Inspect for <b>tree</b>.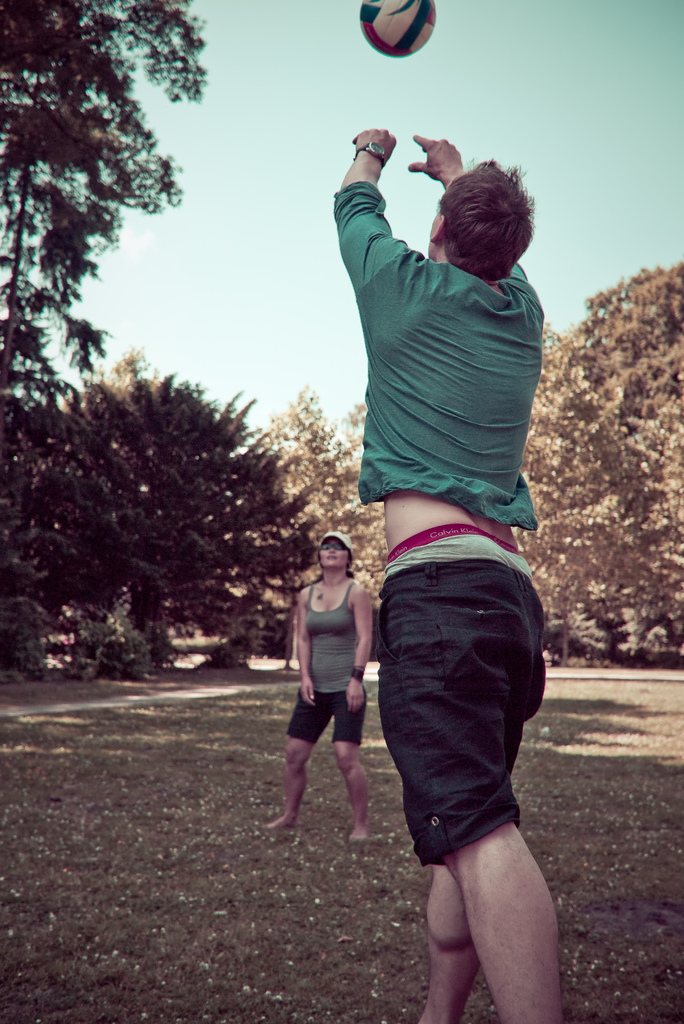
Inspection: BBox(16, 333, 329, 680).
